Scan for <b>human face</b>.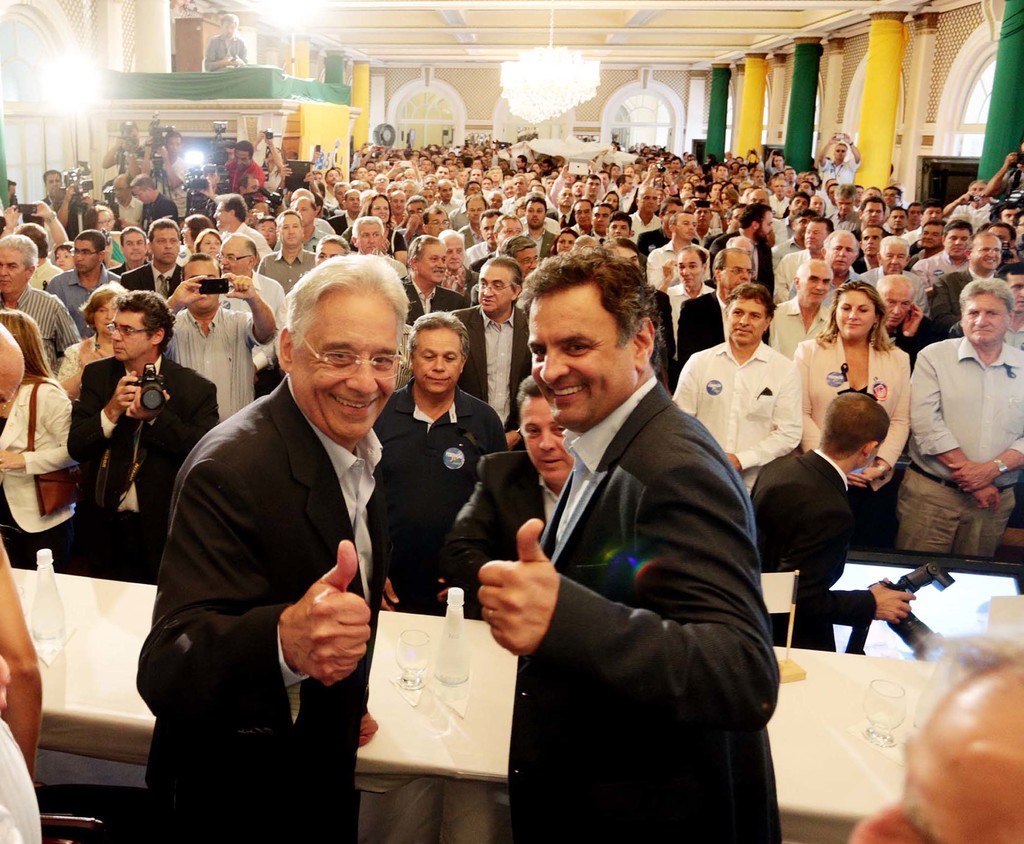
Scan result: 0 249 27 292.
